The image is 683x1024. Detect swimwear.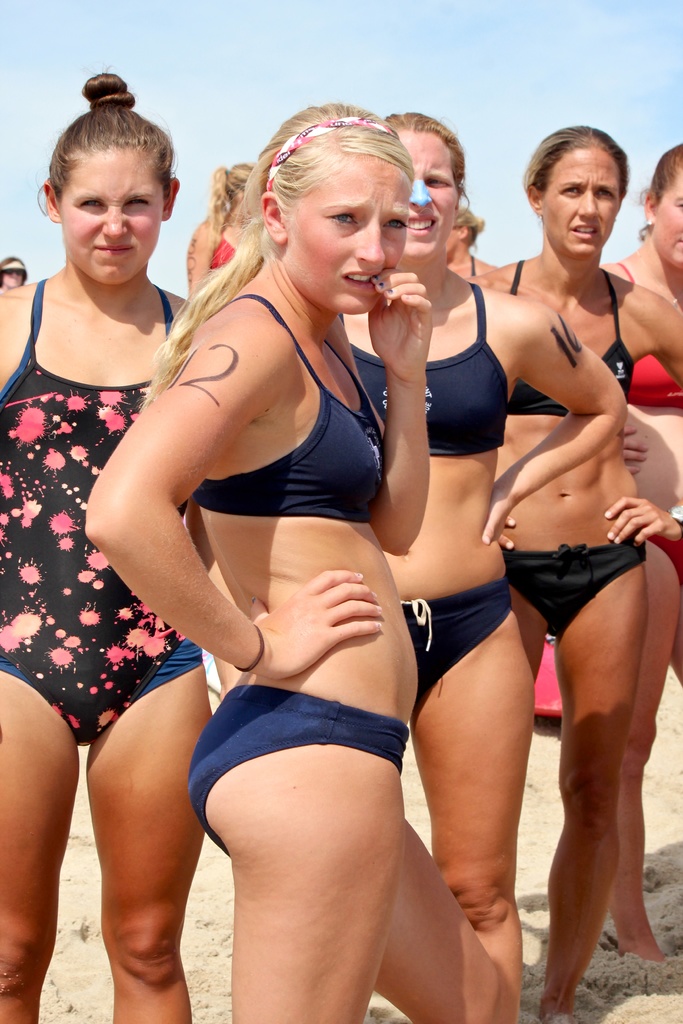
Detection: x1=342, y1=281, x2=502, y2=460.
